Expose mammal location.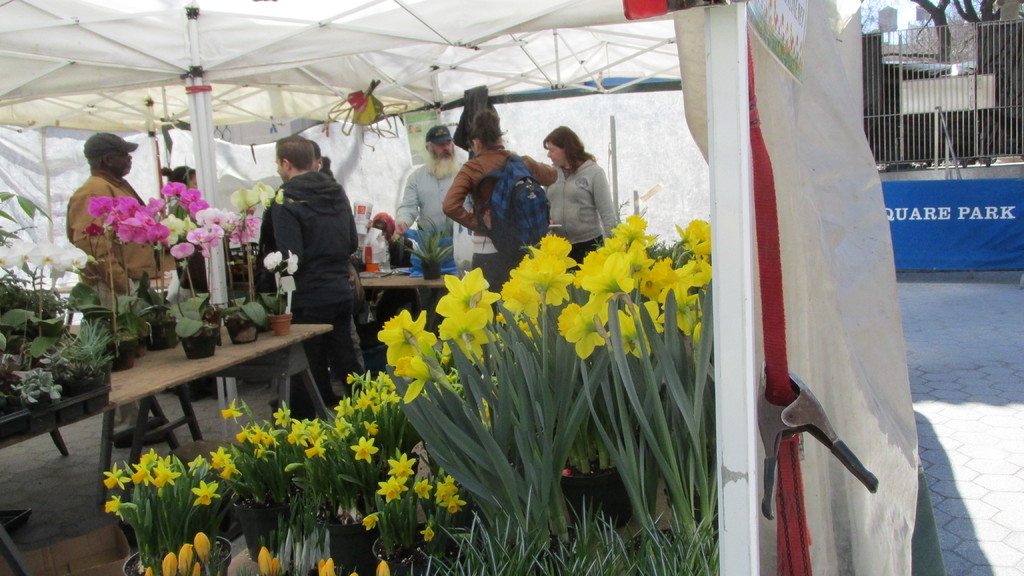
Exposed at l=66, t=131, r=143, b=449.
